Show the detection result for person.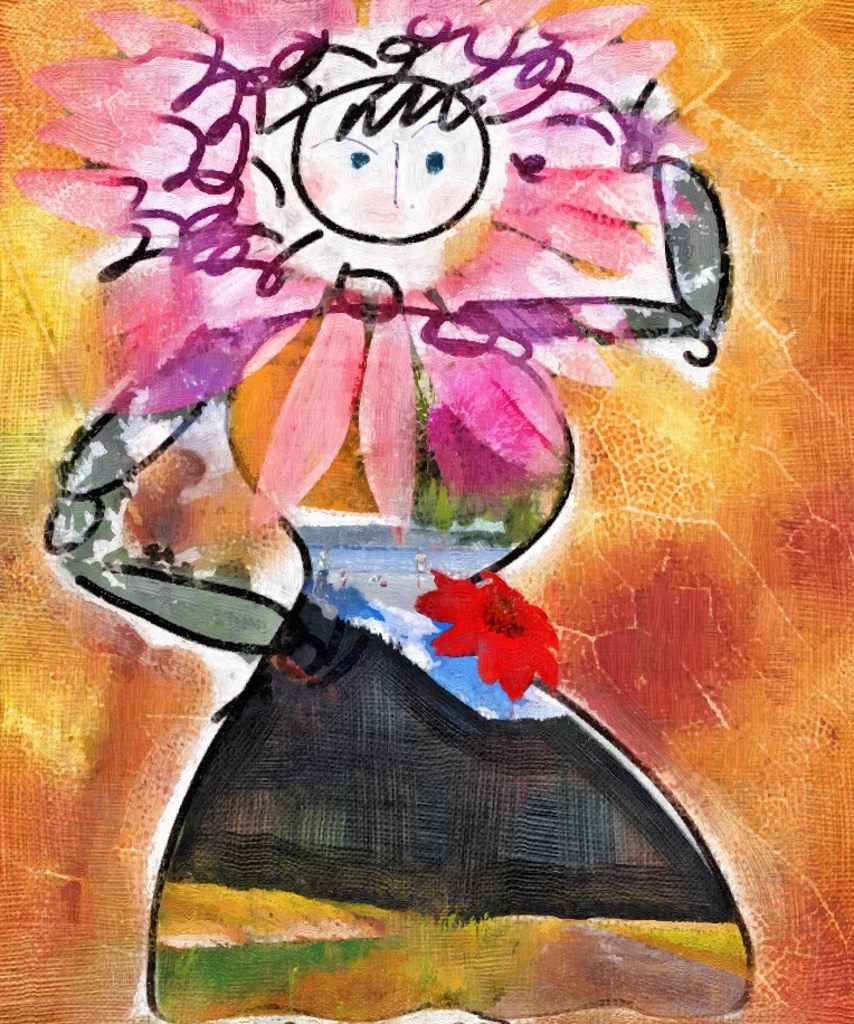
box(34, 68, 763, 1023).
